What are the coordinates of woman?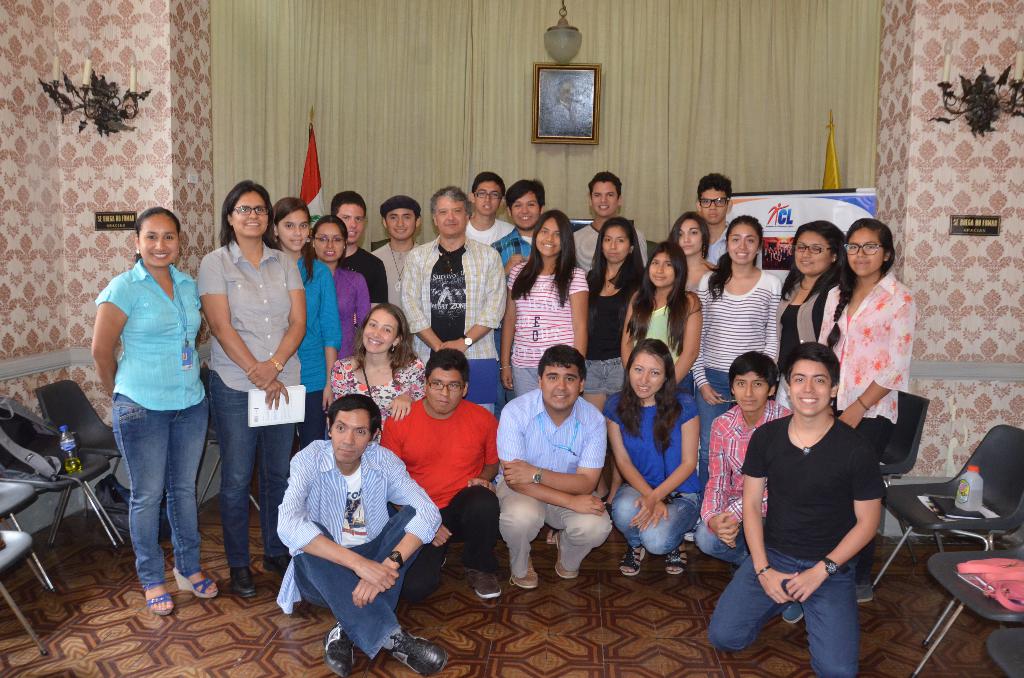
<region>665, 211, 720, 293</region>.
